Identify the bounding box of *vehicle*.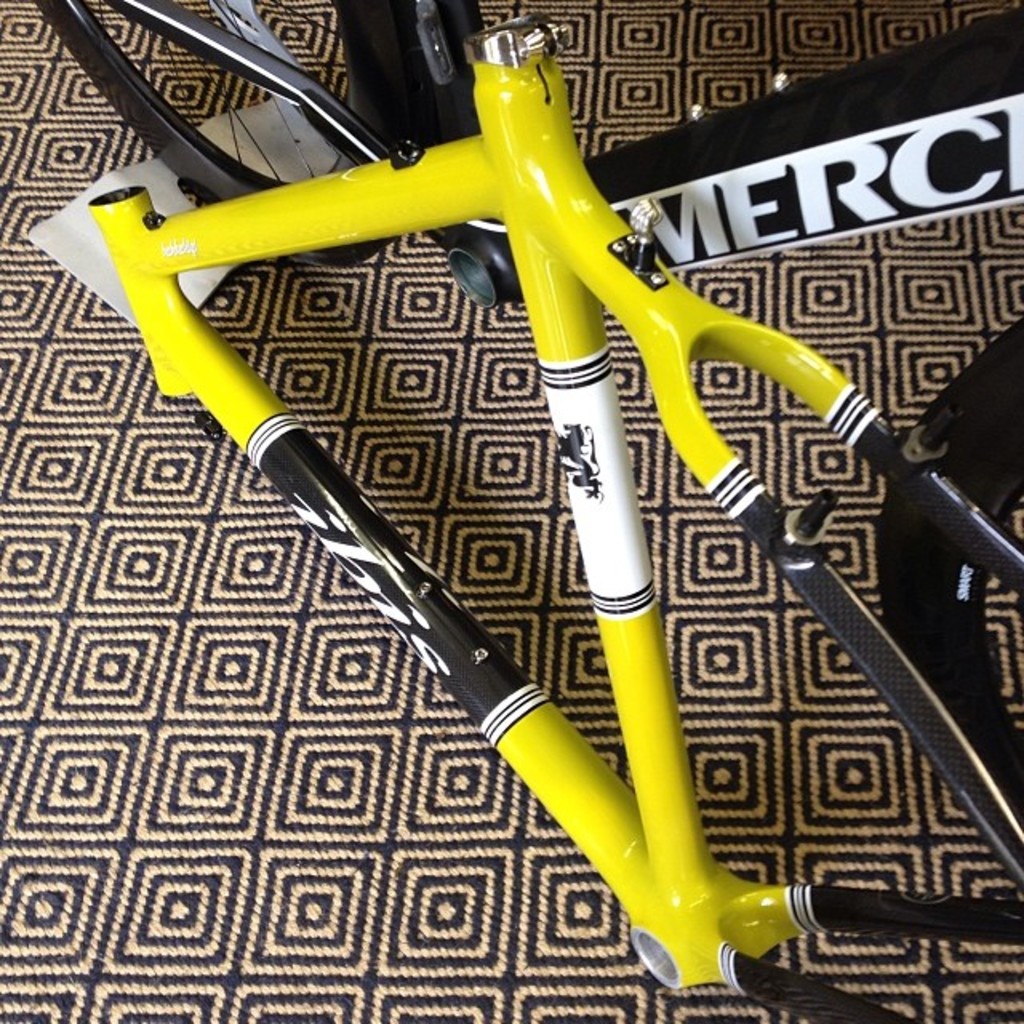
select_region(29, 0, 1022, 1022).
